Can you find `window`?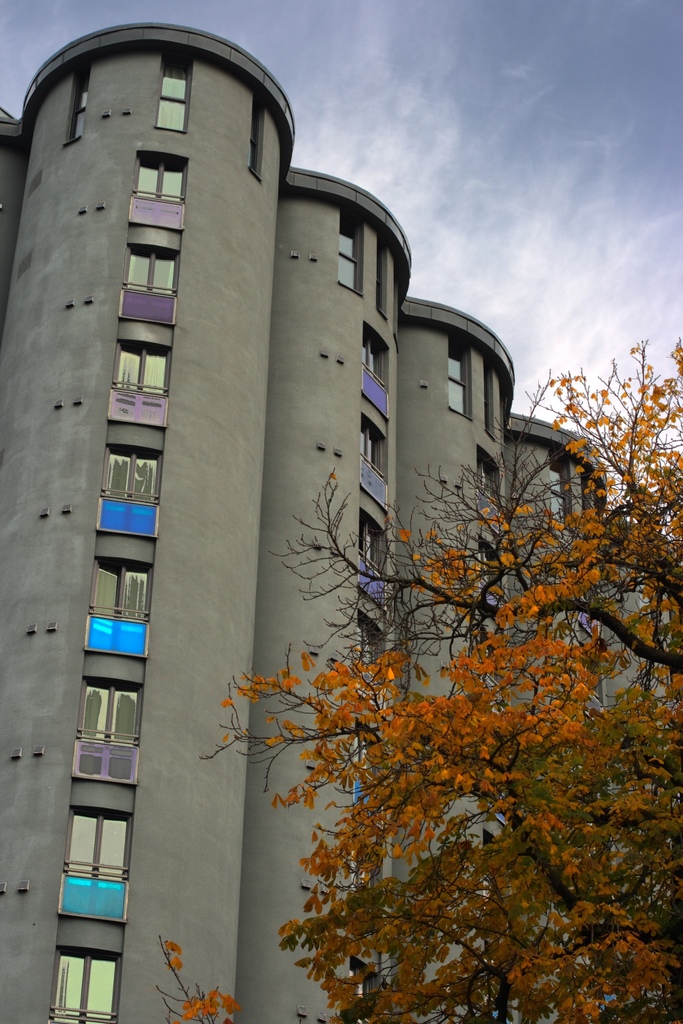
Yes, bounding box: bbox(363, 335, 384, 383).
